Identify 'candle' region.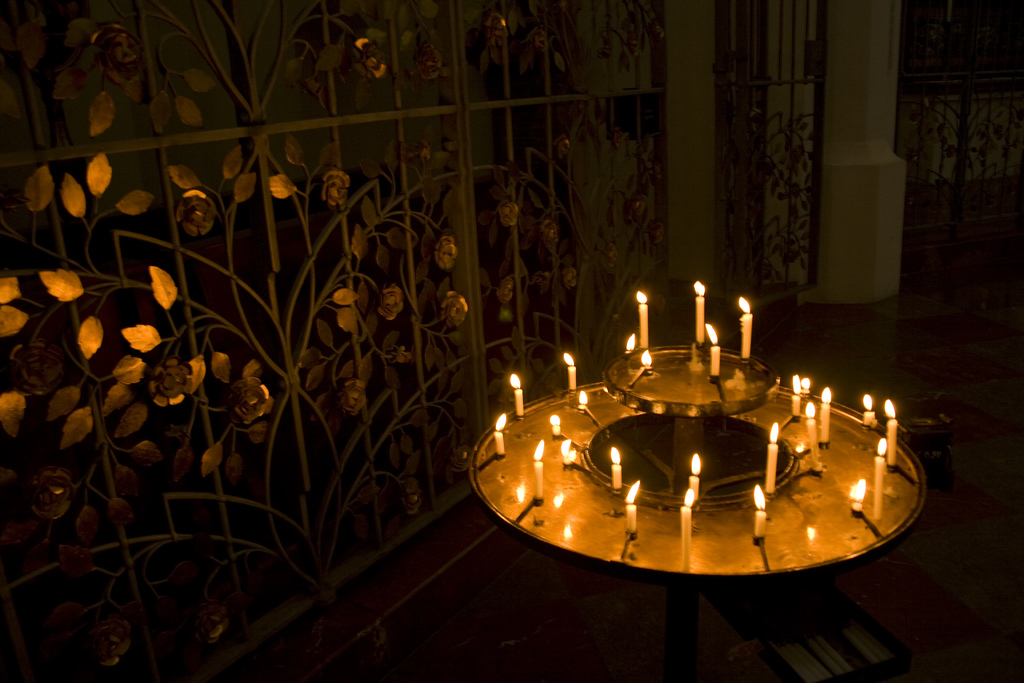
Region: locate(511, 374, 527, 422).
